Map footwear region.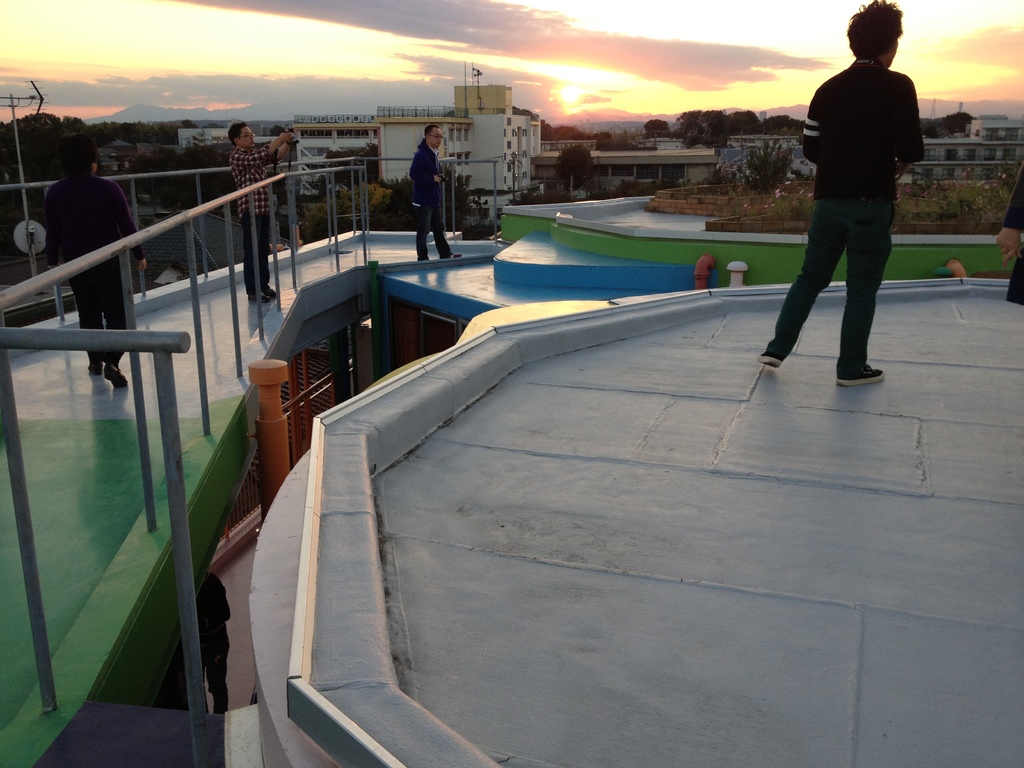
Mapped to detection(445, 253, 463, 260).
